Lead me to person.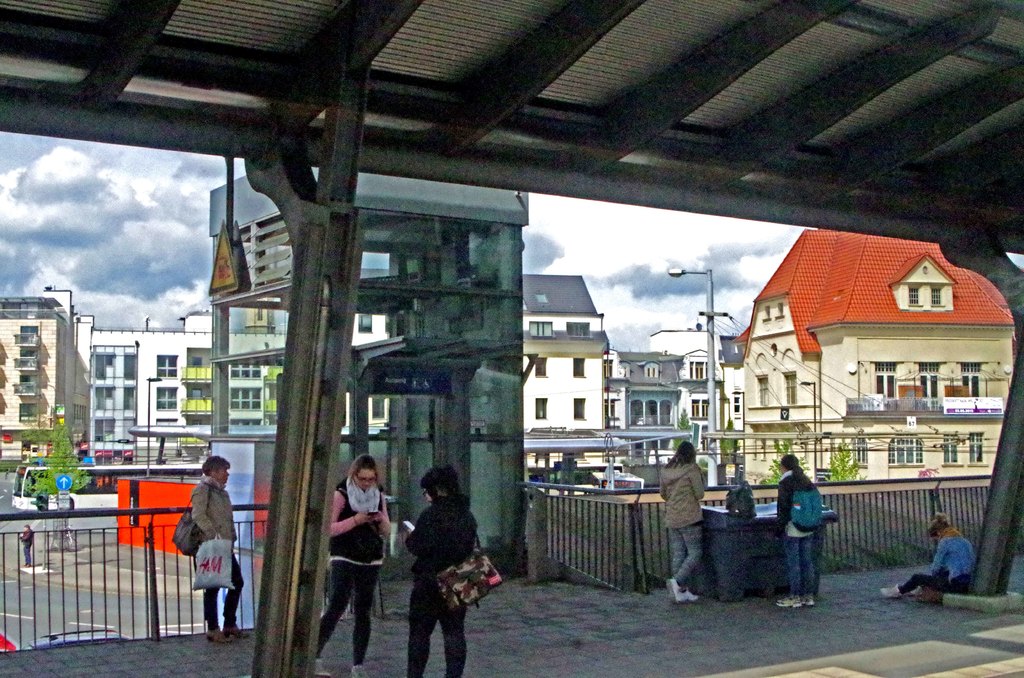
Lead to rect(191, 455, 251, 644).
